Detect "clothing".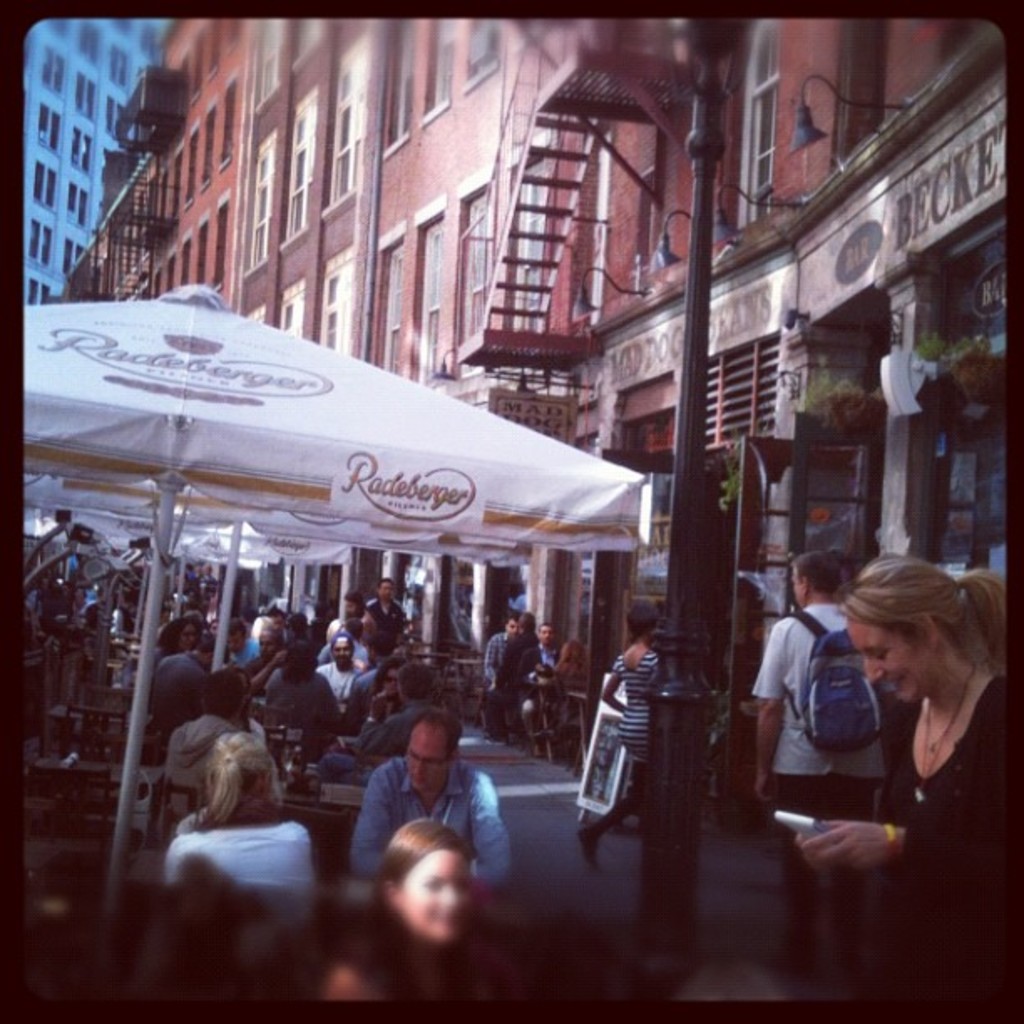
Detected at l=355, t=751, r=507, b=883.
